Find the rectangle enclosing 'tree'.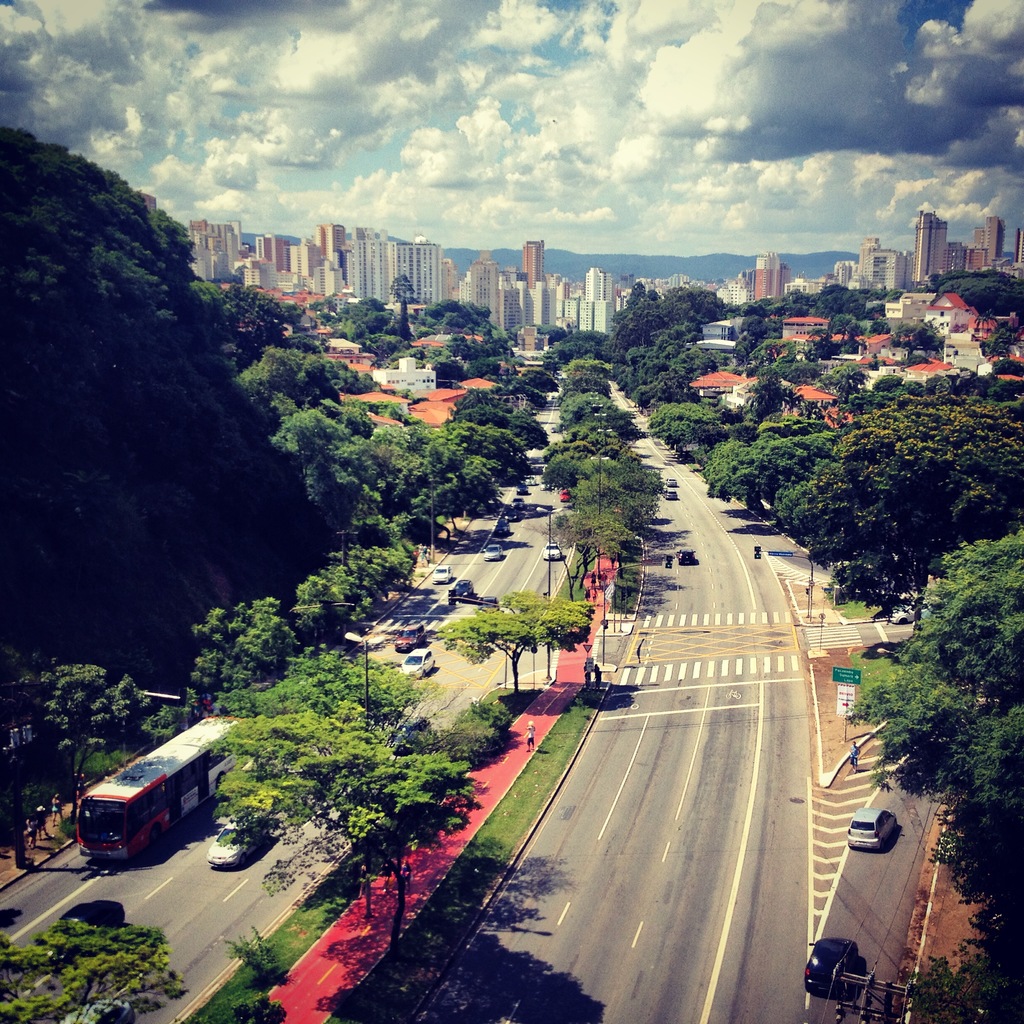
{"left": 879, "top": 938, "right": 1023, "bottom": 1023}.
